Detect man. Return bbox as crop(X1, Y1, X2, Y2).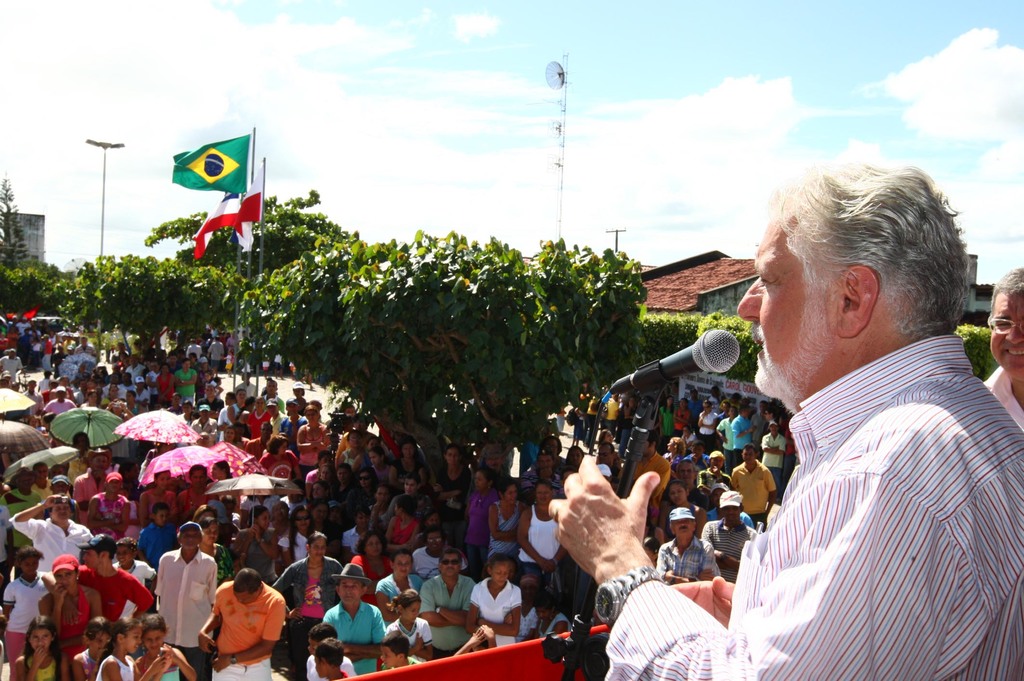
crop(36, 333, 55, 377).
